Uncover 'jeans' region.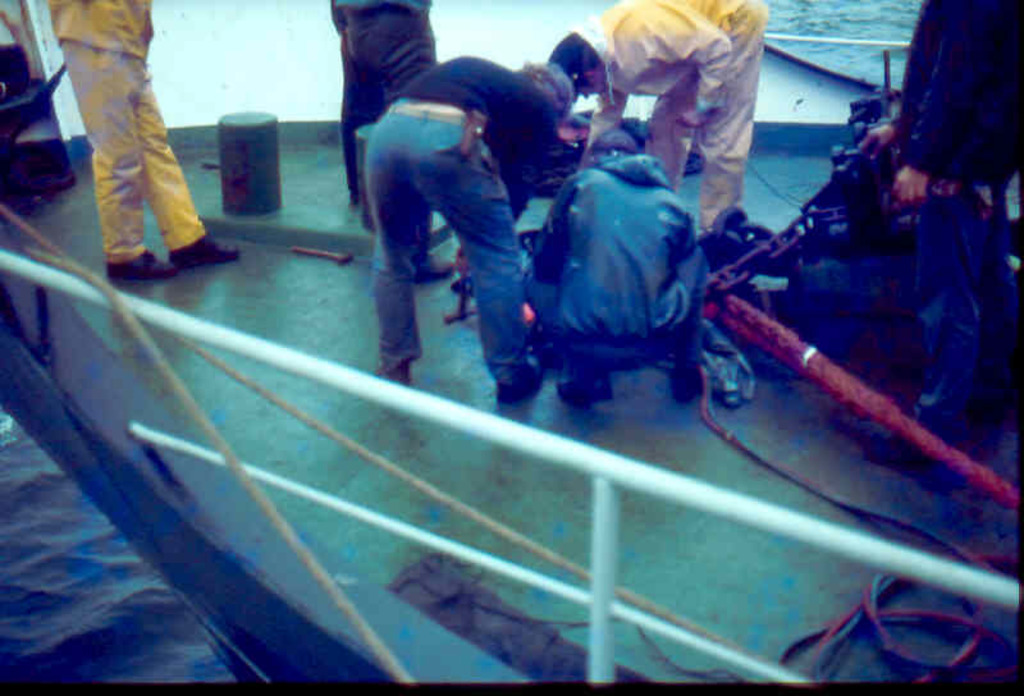
Uncovered: (x1=630, y1=50, x2=768, y2=232).
